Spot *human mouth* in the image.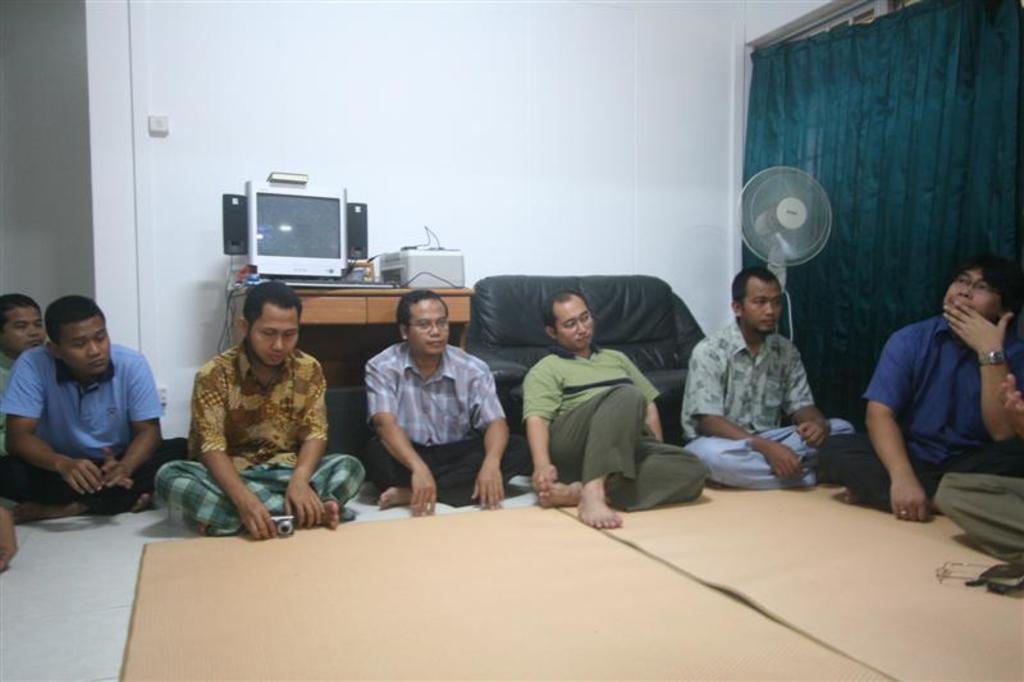
*human mouth* found at [420, 335, 449, 349].
